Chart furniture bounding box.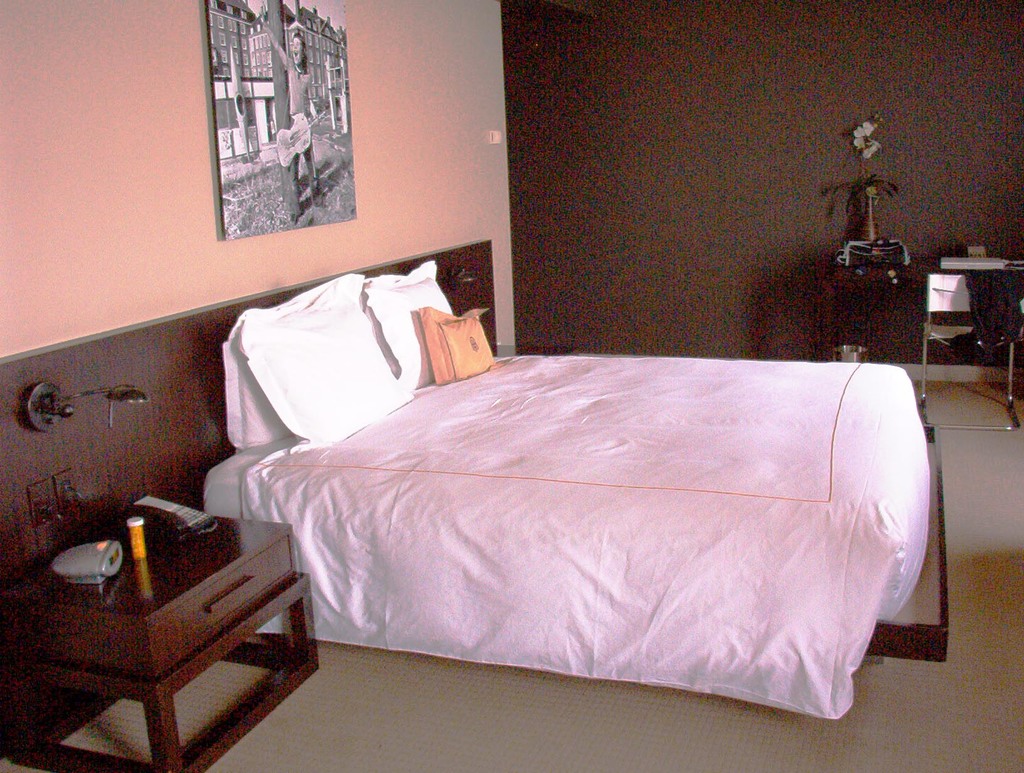
Charted: {"left": 203, "top": 257, "right": 946, "bottom": 718}.
